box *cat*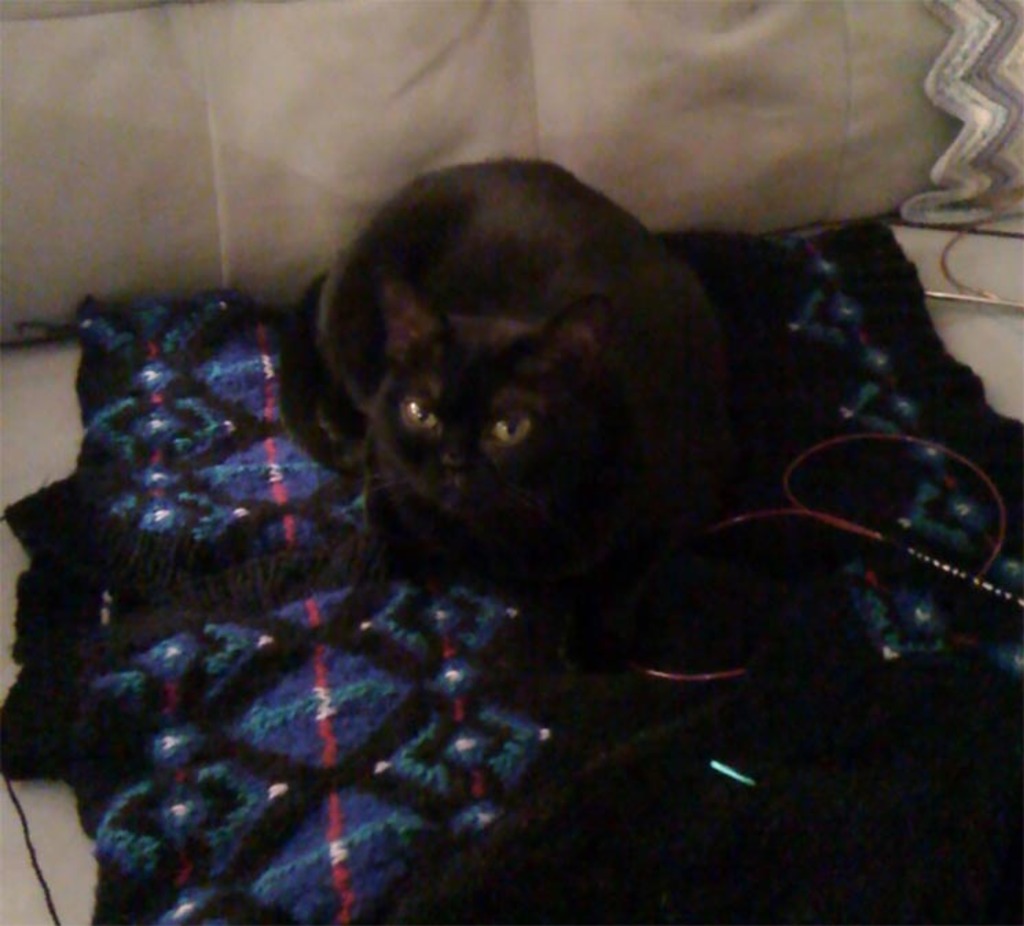
Rect(279, 150, 731, 588)
